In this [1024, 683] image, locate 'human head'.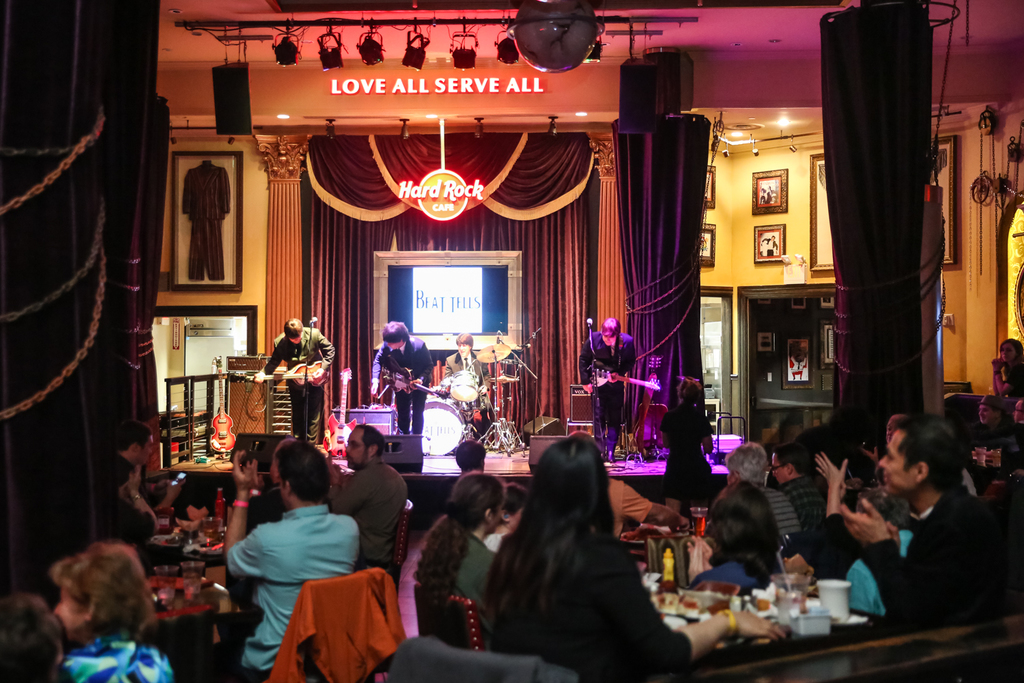
Bounding box: 454/331/474/359.
